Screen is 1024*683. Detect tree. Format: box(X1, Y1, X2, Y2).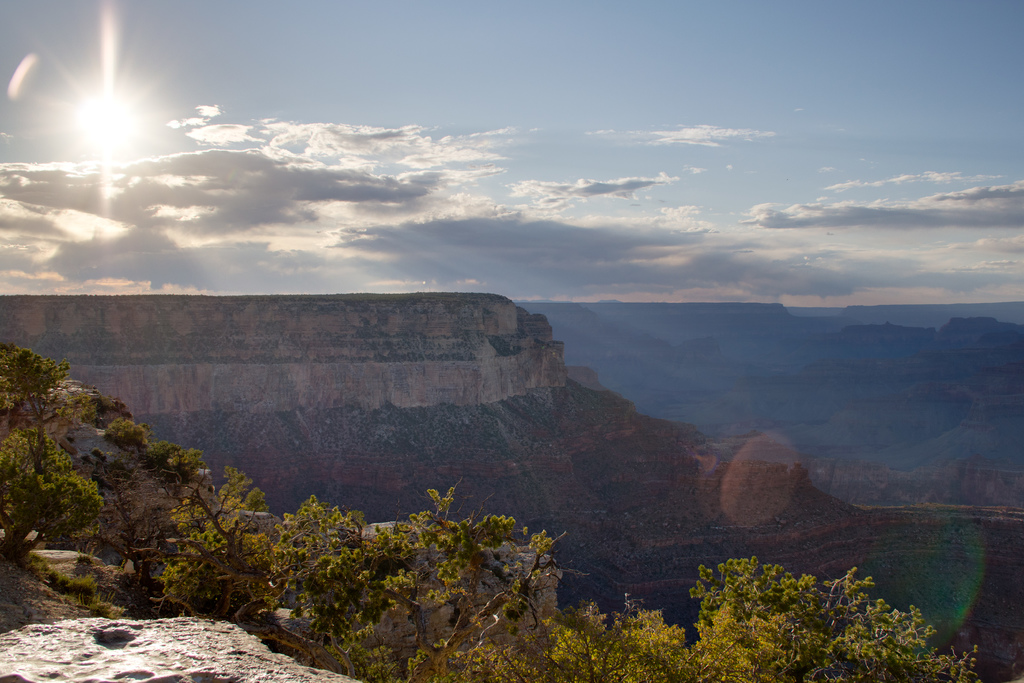
box(64, 391, 572, 682).
